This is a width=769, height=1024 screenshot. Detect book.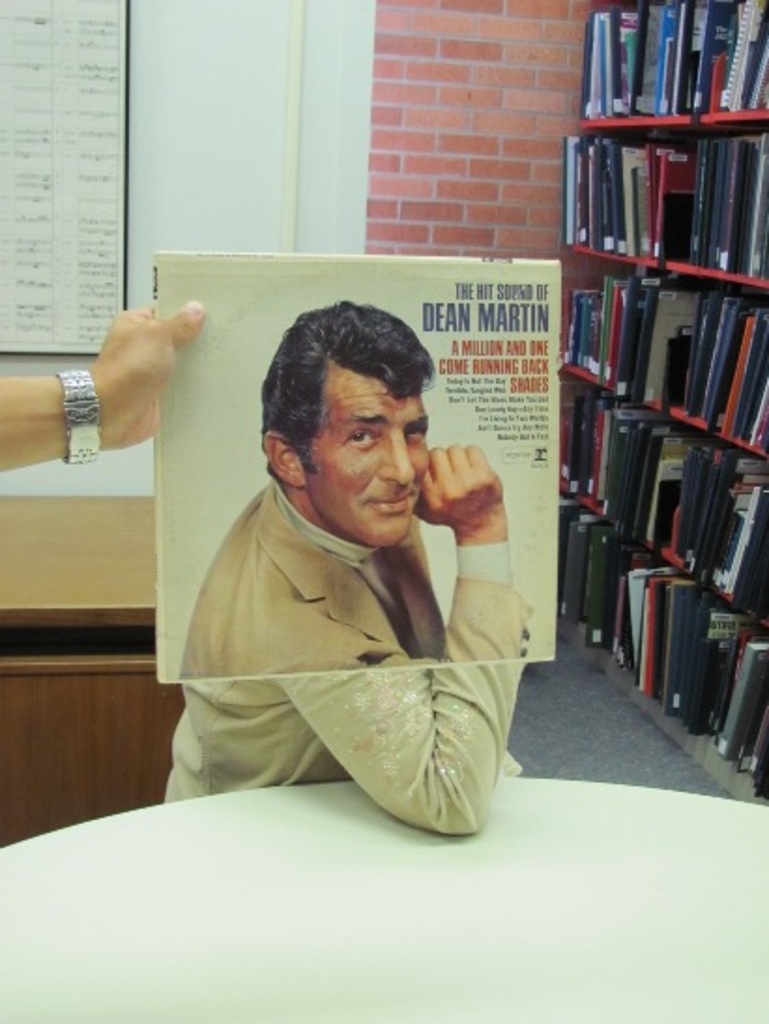
144/255/563/689.
